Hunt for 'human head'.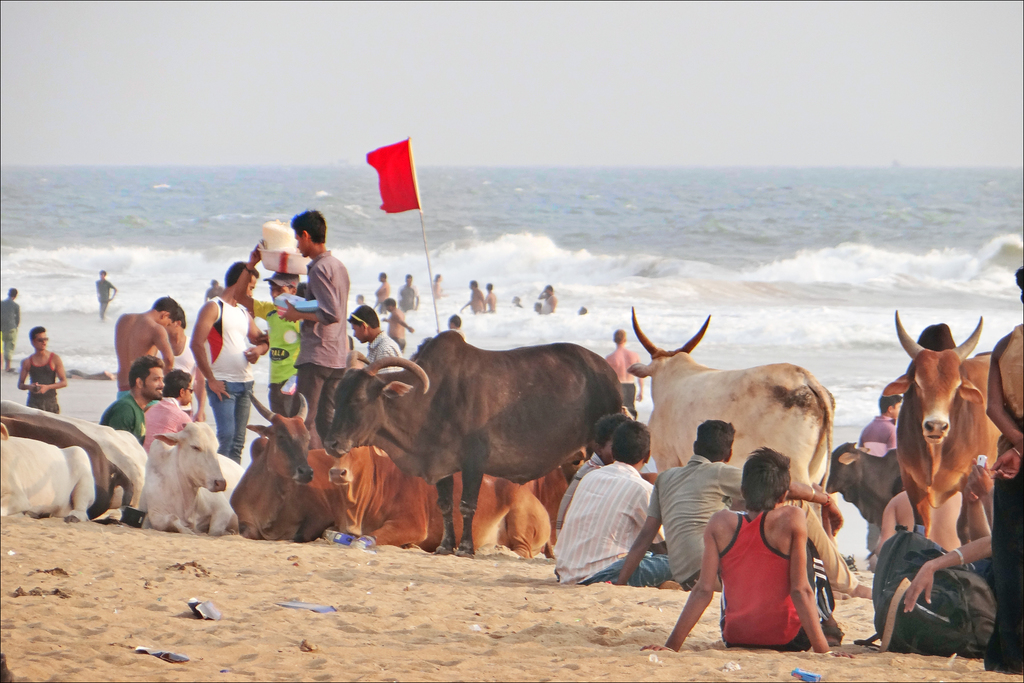
Hunted down at 126/353/166/403.
